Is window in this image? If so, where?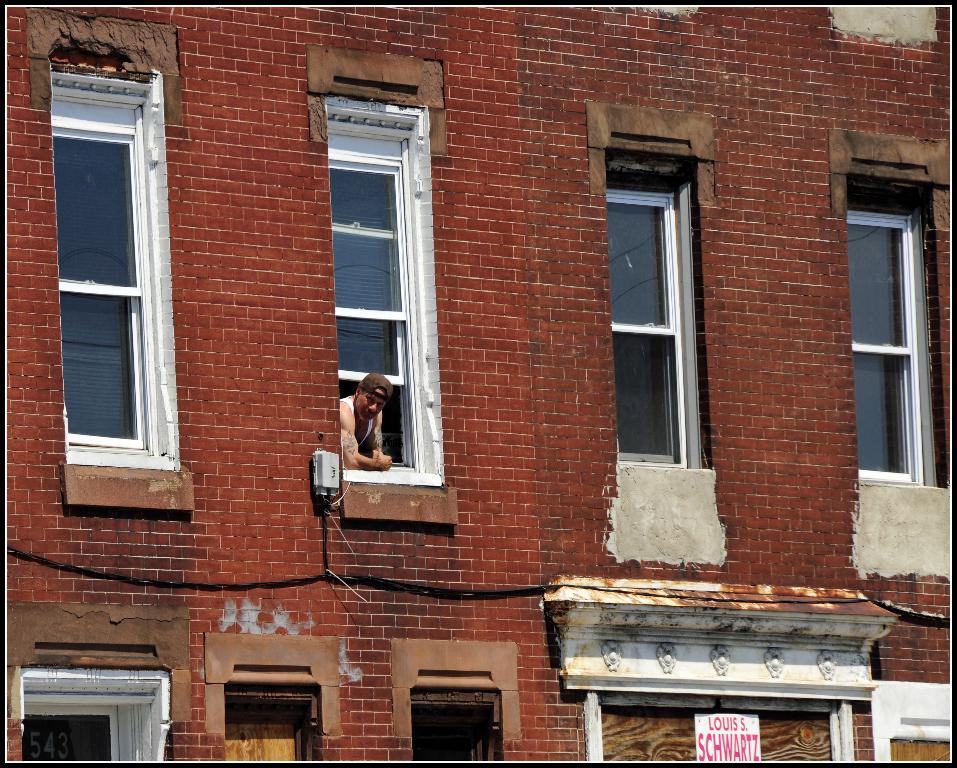
Yes, at <bbox>877, 681, 956, 763</bbox>.
